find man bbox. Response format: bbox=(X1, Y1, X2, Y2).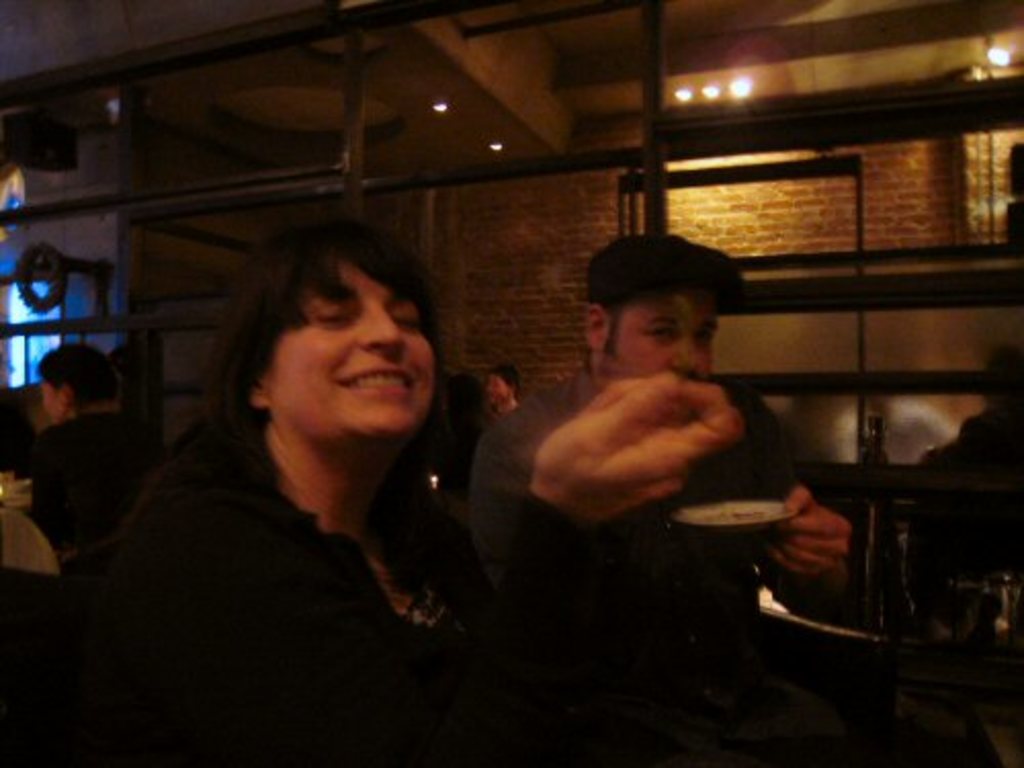
bbox=(479, 233, 856, 616).
